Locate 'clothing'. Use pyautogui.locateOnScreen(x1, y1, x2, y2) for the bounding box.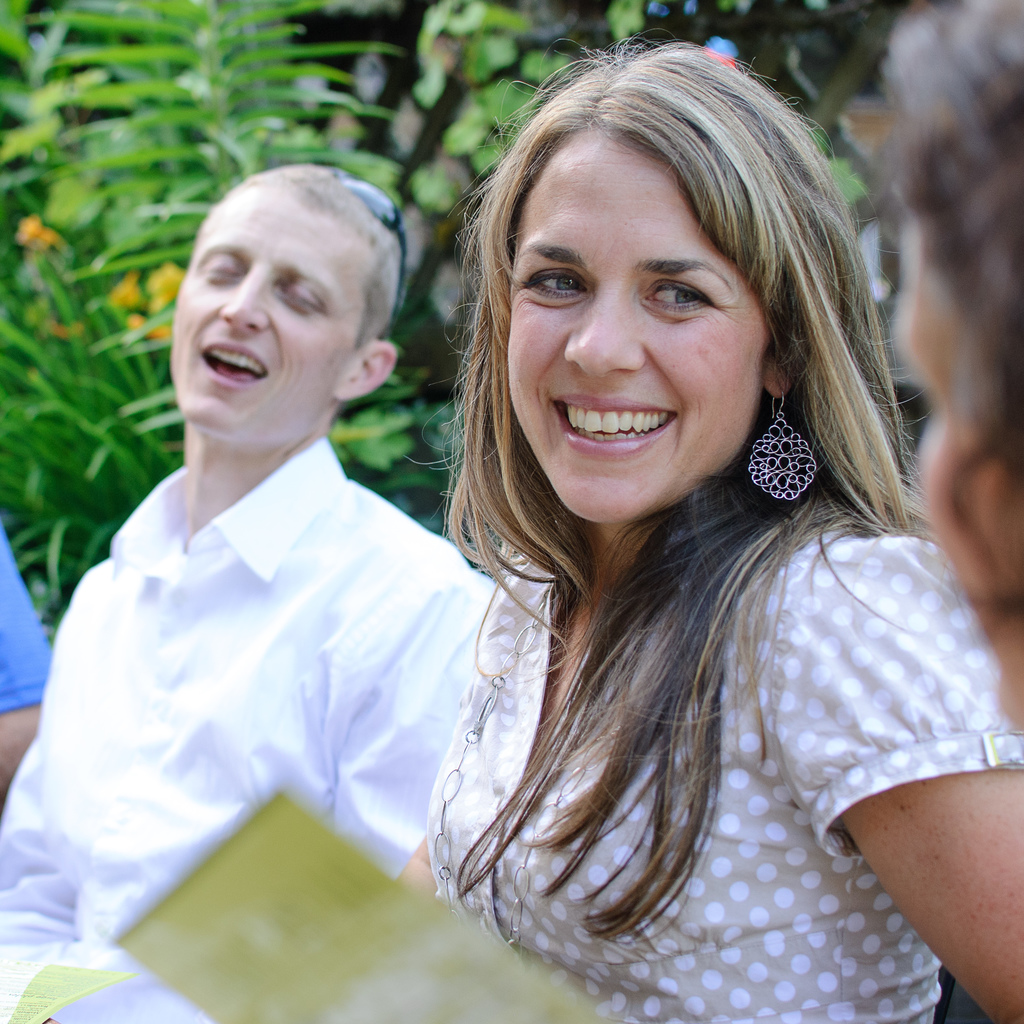
pyautogui.locateOnScreen(0, 431, 501, 1023).
